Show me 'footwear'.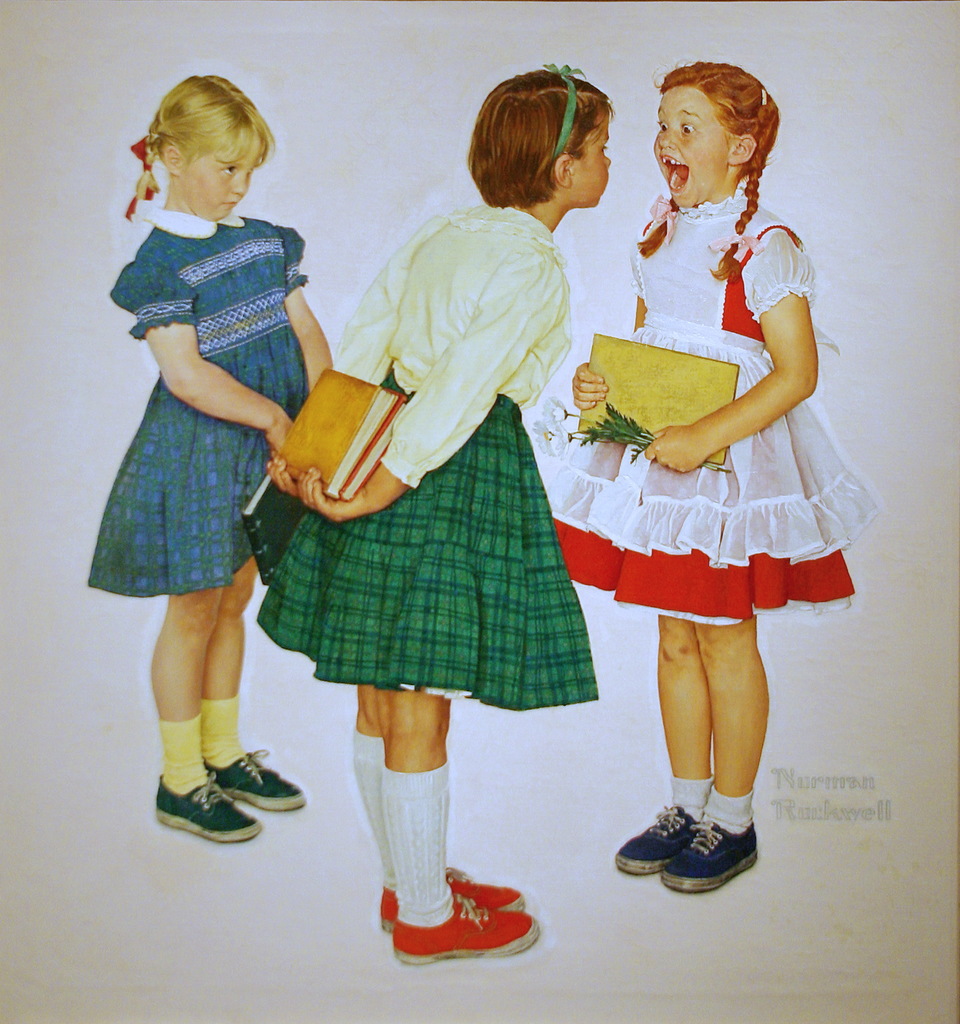
'footwear' is here: crop(204, 746, 307, 813).
